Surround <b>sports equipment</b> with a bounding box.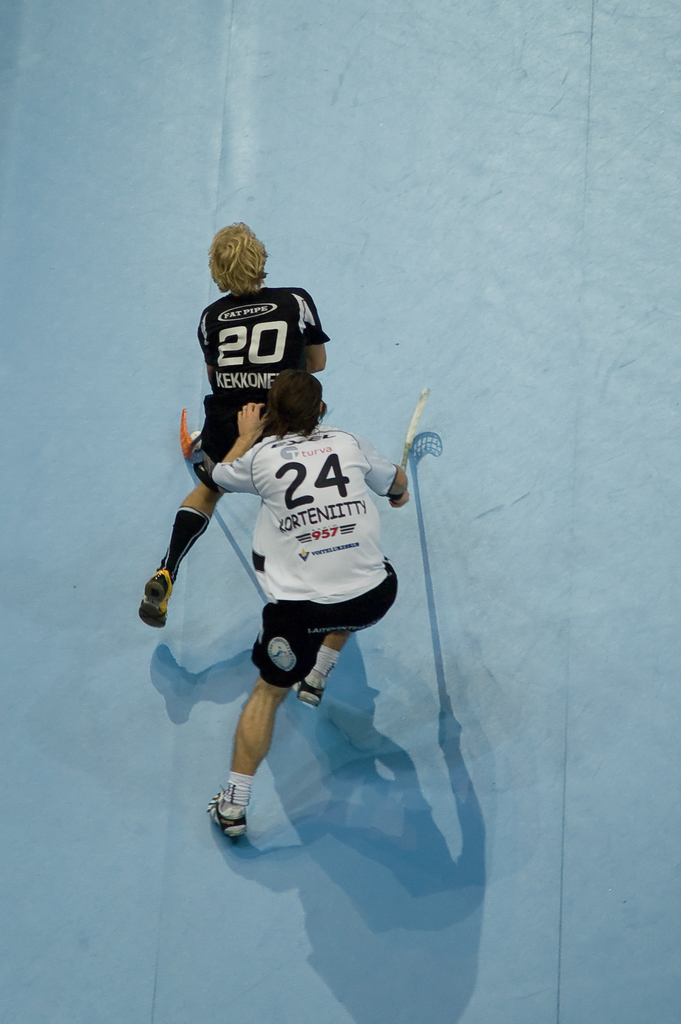
region(209, 794, 252, 837).
